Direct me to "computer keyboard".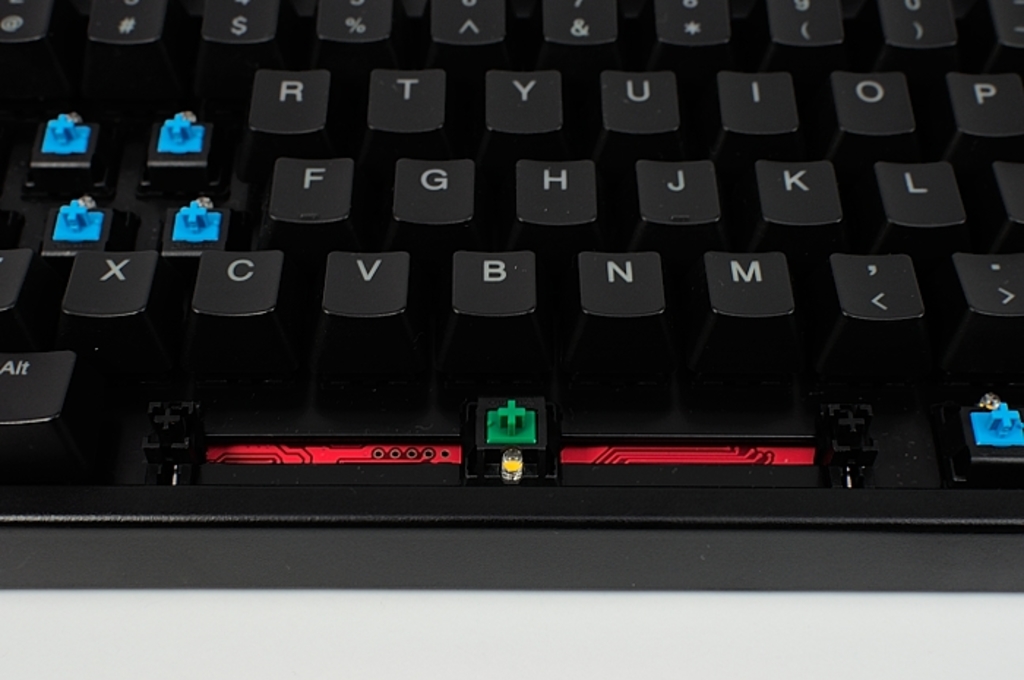
Direction: (0, 0, 1023, 592).
